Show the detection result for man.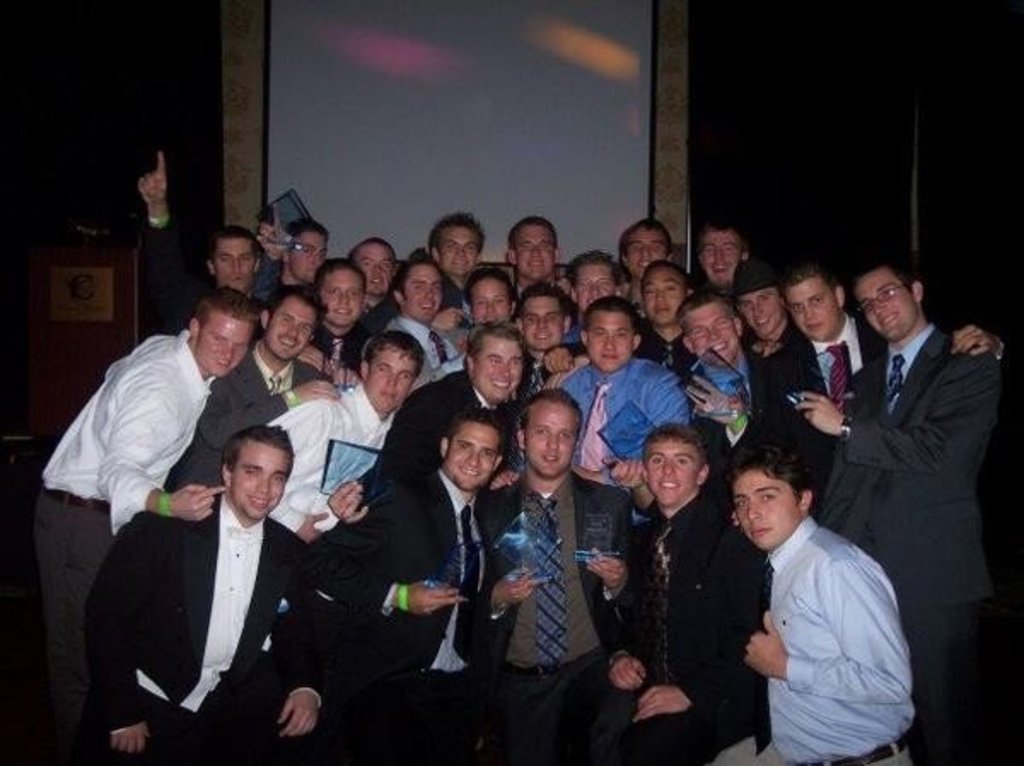
l=254, t=198, r=398, b=317.
